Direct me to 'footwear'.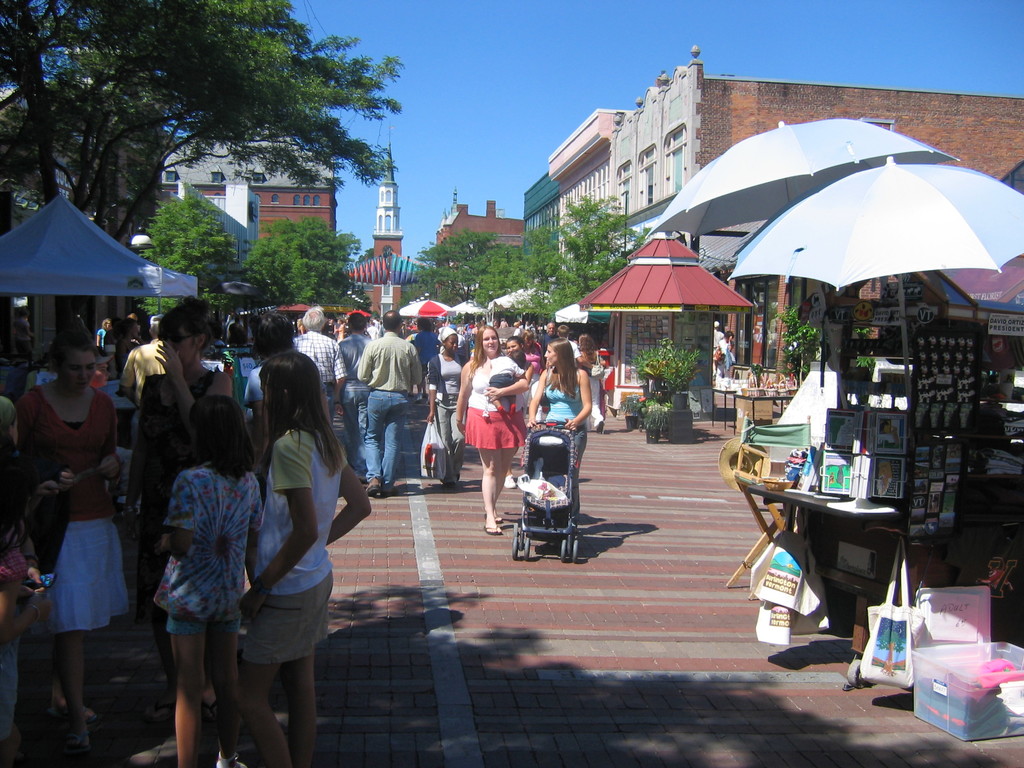
Direction: BBox(143, 700, 177, 719).
